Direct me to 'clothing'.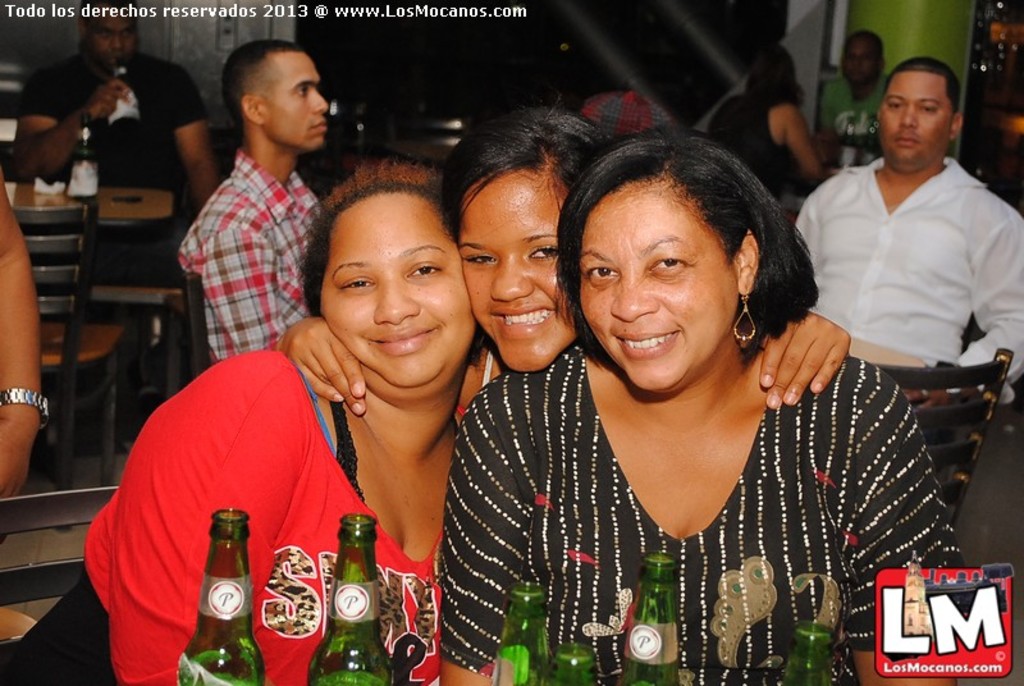
Direction: detection(475, 346, 493, 406).
